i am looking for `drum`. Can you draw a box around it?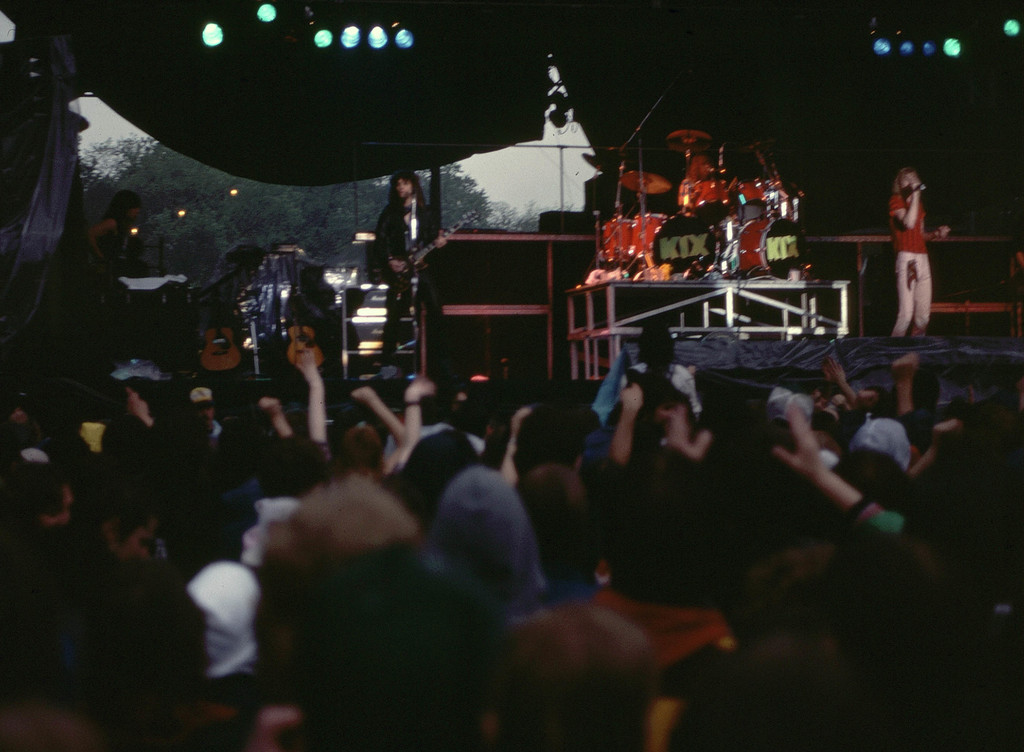
Sure, the bounding box is crop(736, 217, 811, 281).
